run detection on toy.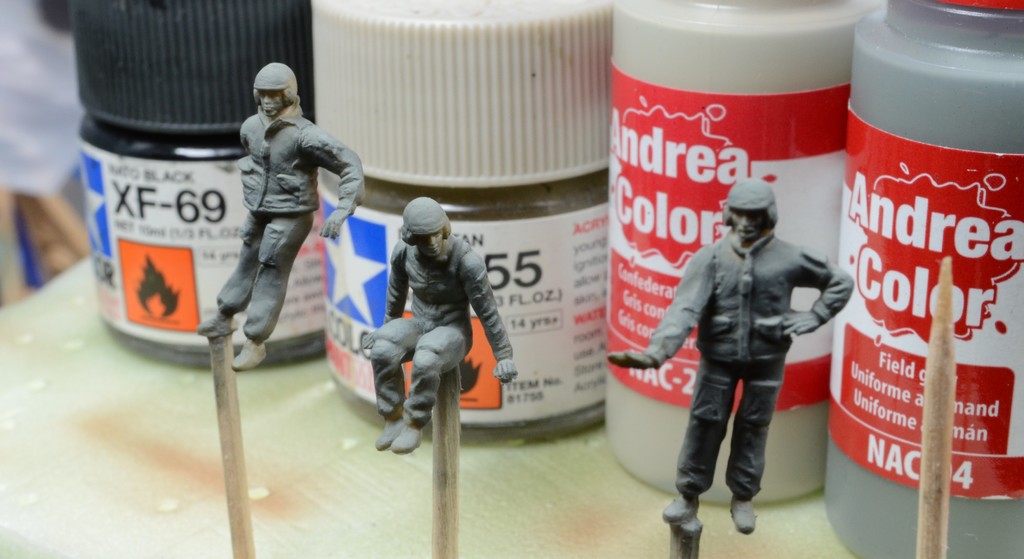
Result: crop(609, 175, 855, 535).
